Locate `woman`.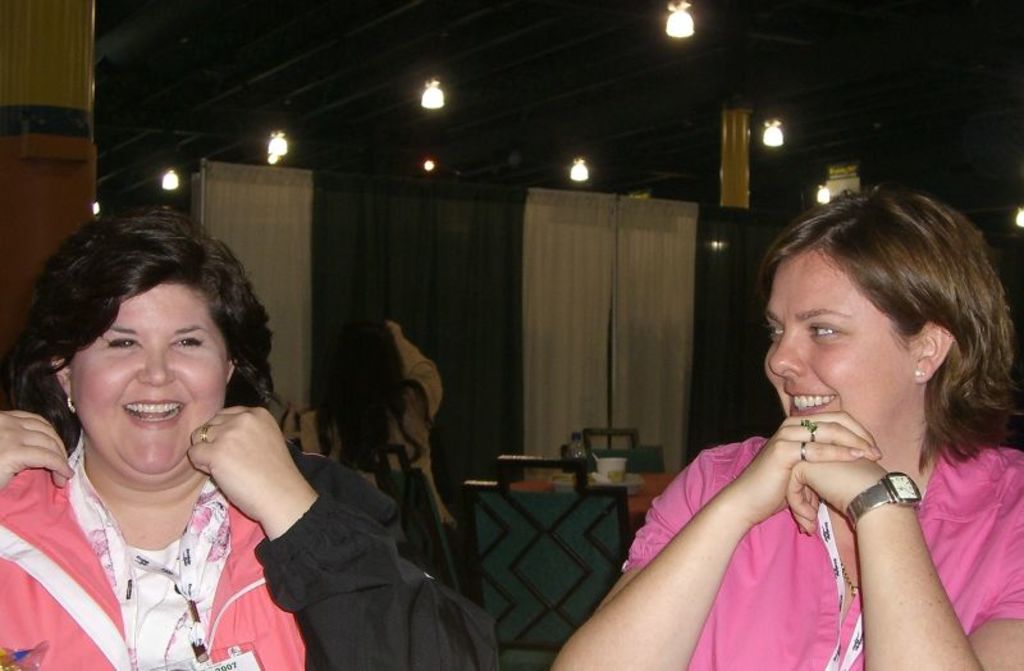
Bounding box: x1=598, y1=177, x2=1001, y2=667.
